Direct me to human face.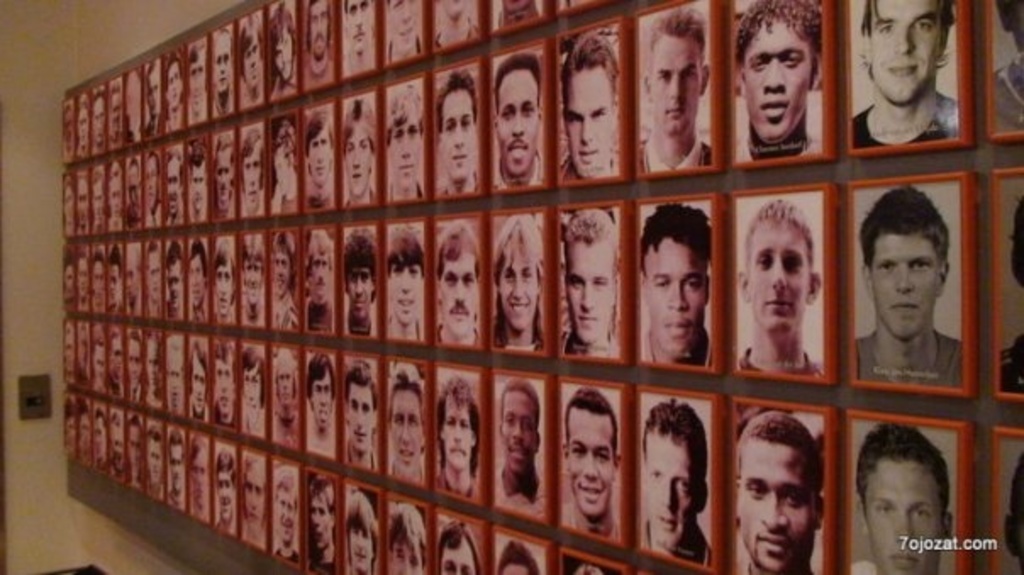
Direction: [78,409,92,444].
